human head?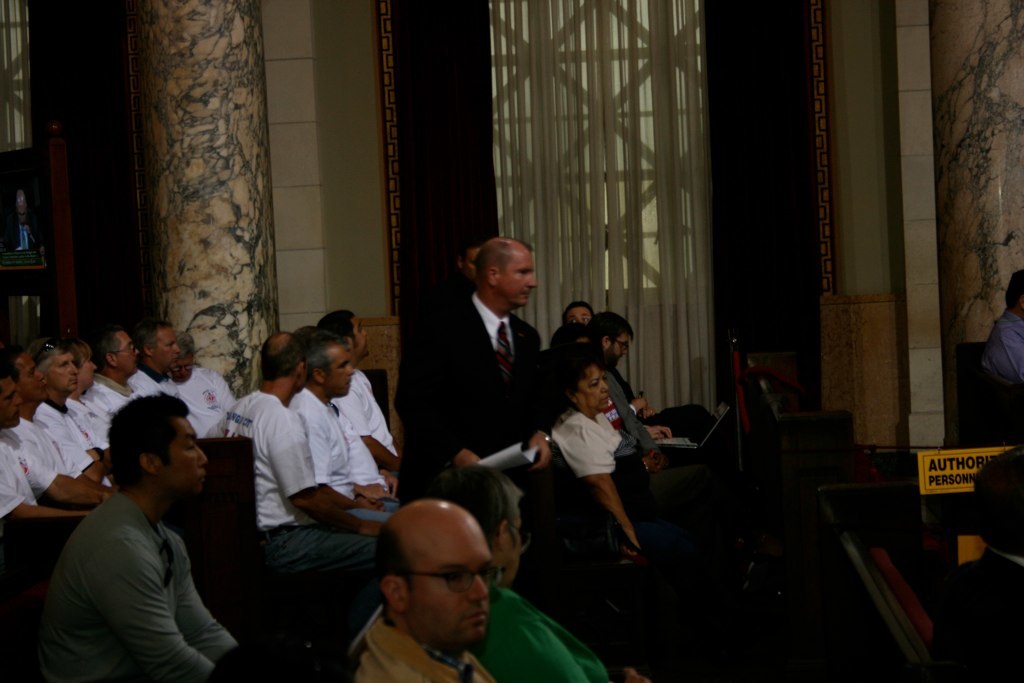
{"left": 75, "top": 336, "right": 98, "bottom": 389}
